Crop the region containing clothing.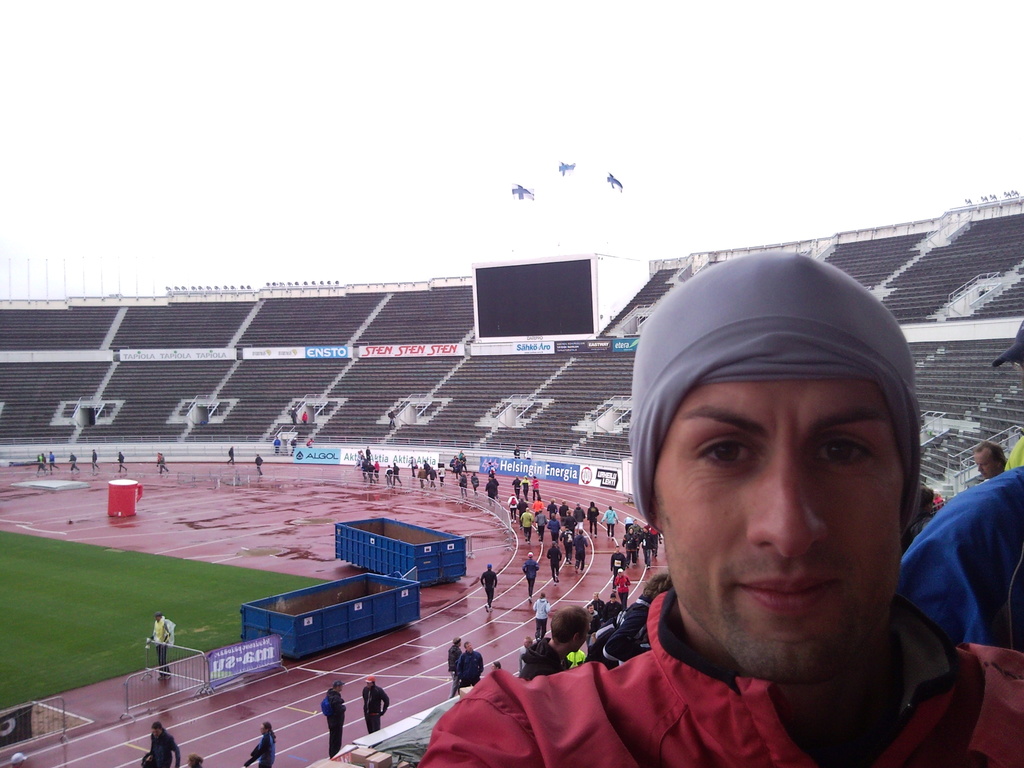
Crop region: (589,503,598,531).
